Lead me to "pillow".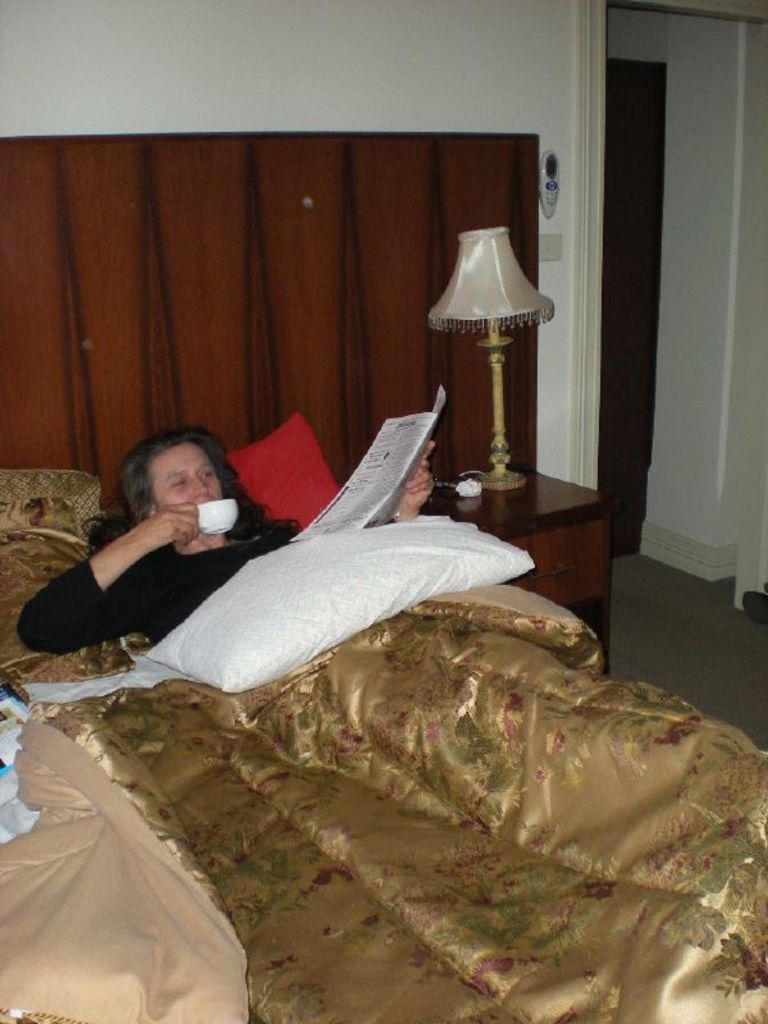
Lead to [left=229, top=415, right=340, bottom=538].
